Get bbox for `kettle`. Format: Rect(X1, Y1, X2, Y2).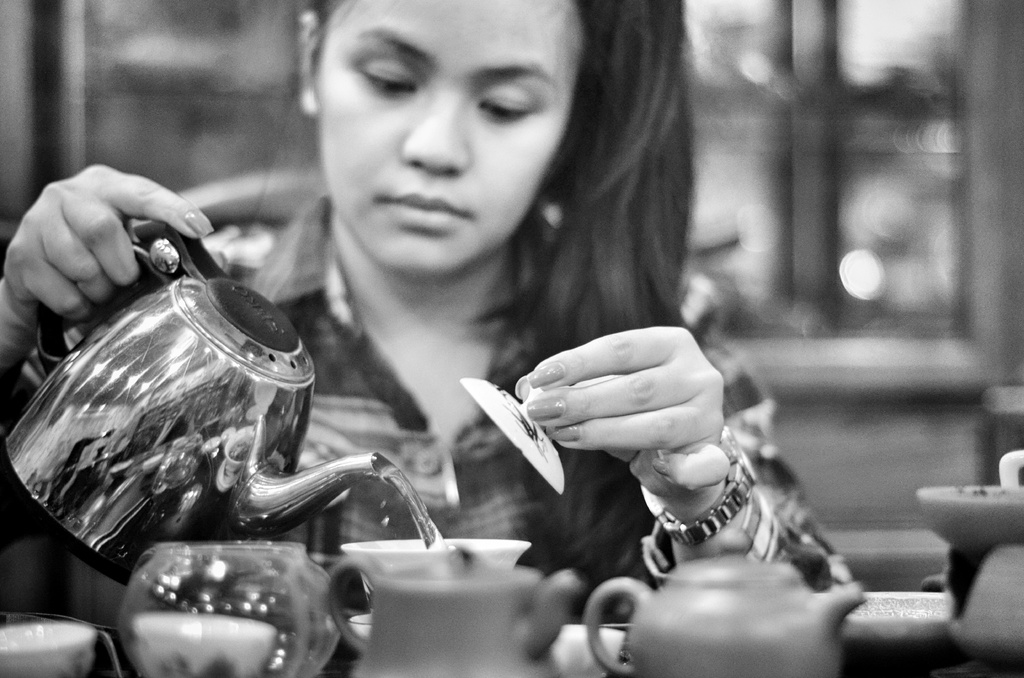
Rect(328, 541, 576, 677).
